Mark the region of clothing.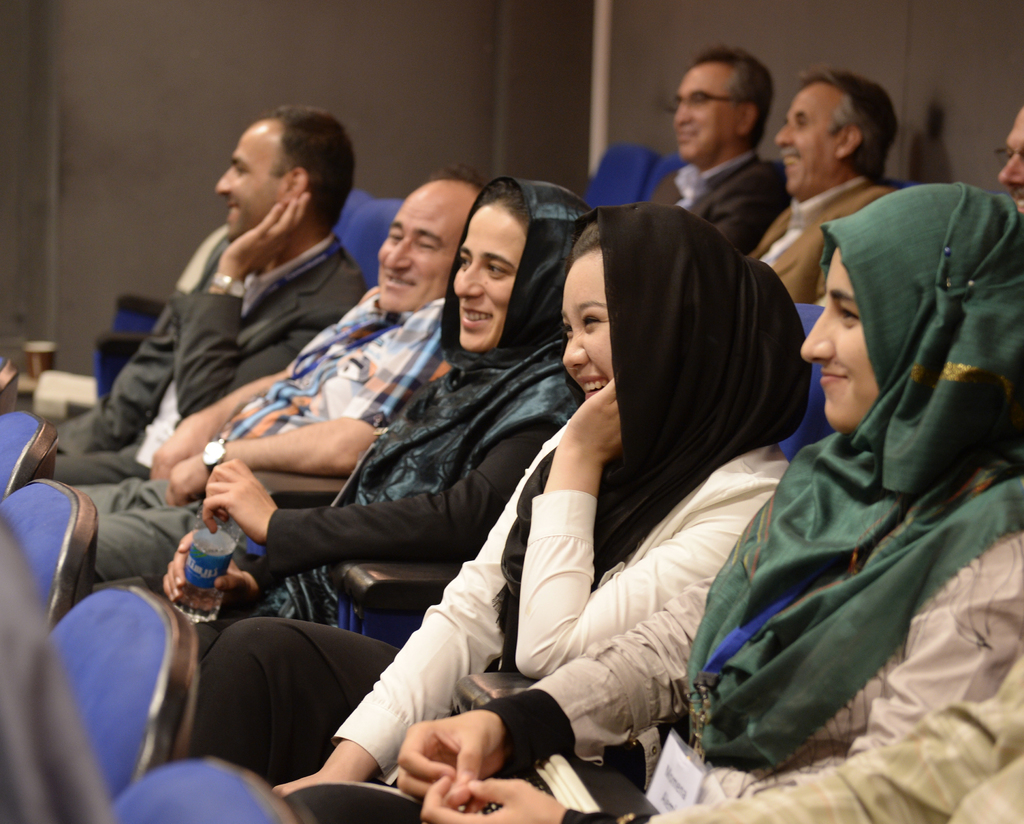
Region: x1=641, y1=144, x2=786, y2=249.
